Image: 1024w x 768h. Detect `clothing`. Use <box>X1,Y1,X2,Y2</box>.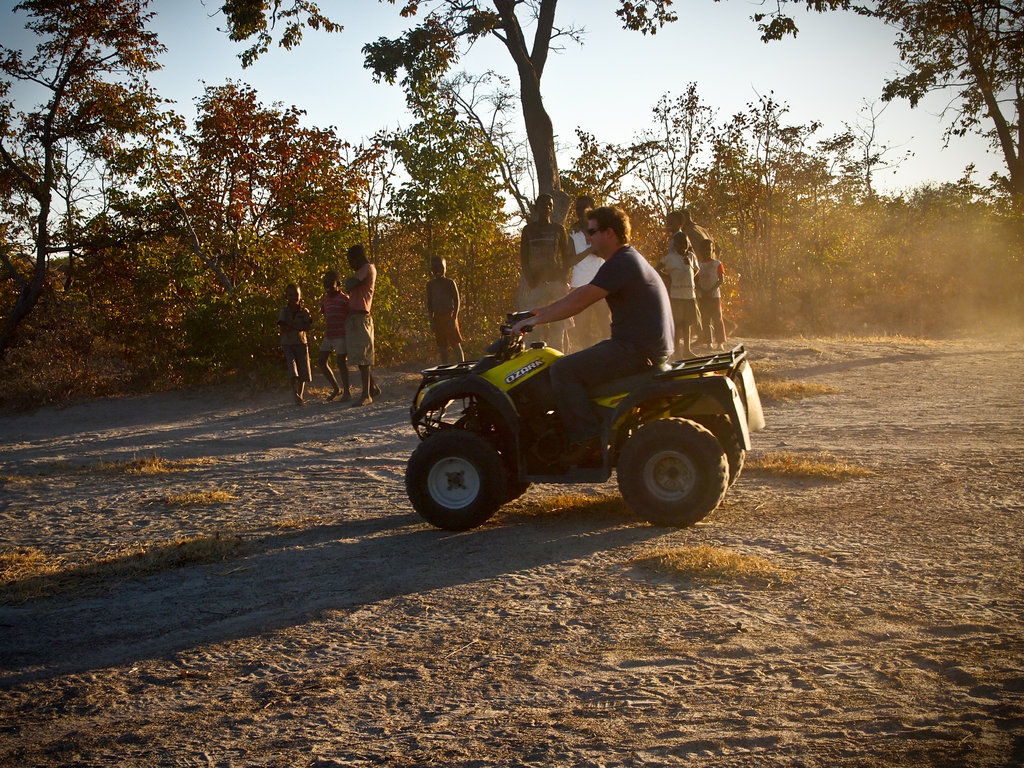
<box>692,253,727,343</box>.
